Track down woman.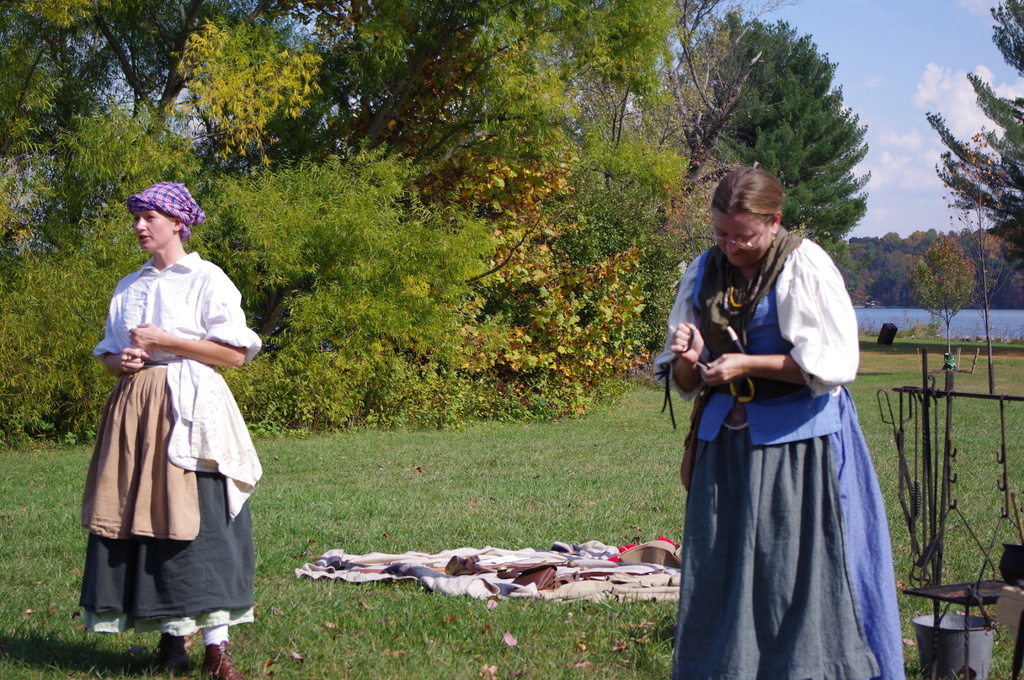
Tracked to bbox=[79, 182, 262, 639].
